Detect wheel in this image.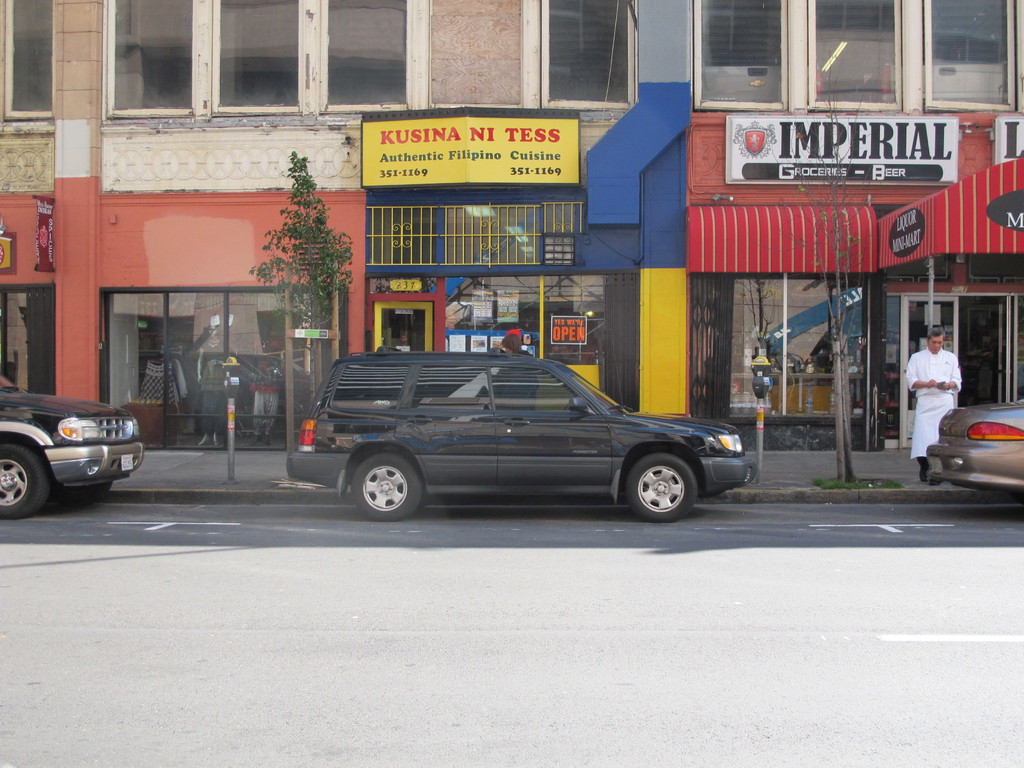
Detection: rect(350, 452, 420, 522).
